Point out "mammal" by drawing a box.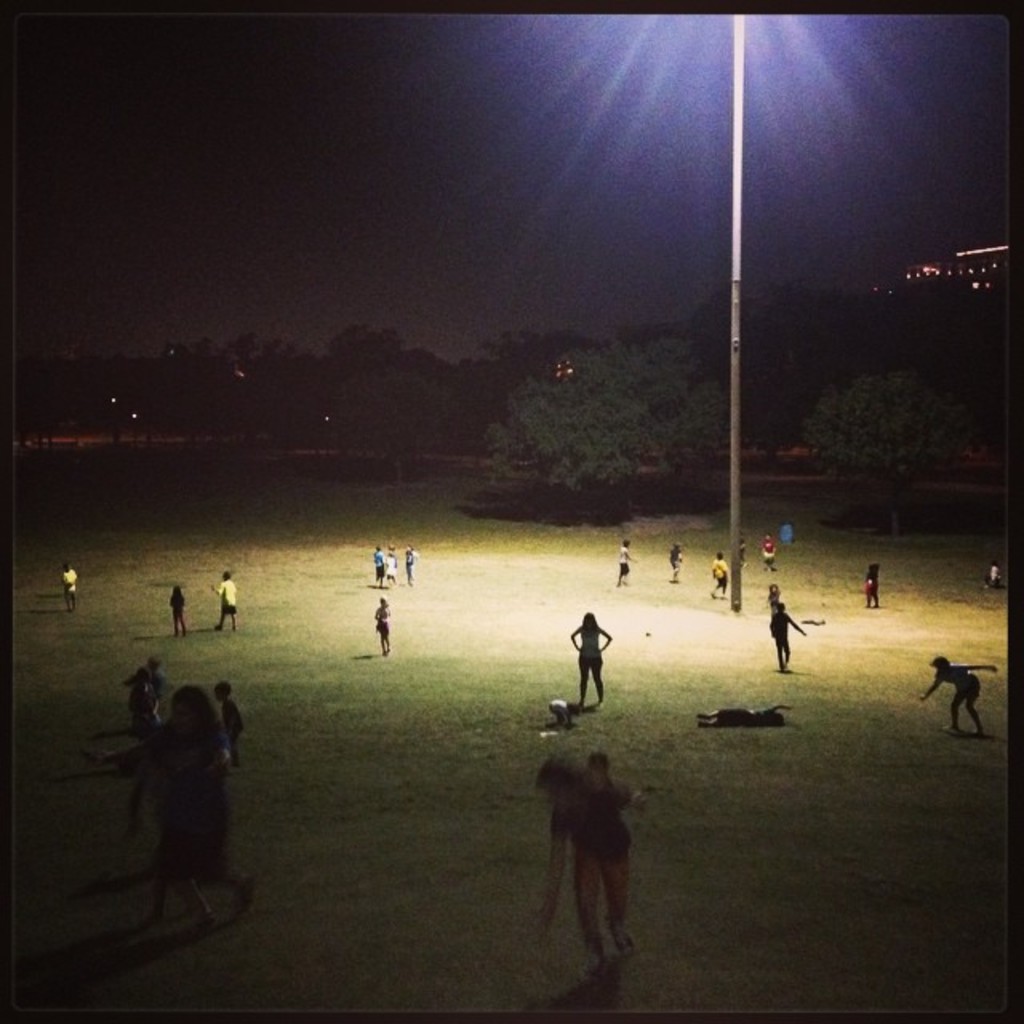
<box>693,702,790,730</box>.
